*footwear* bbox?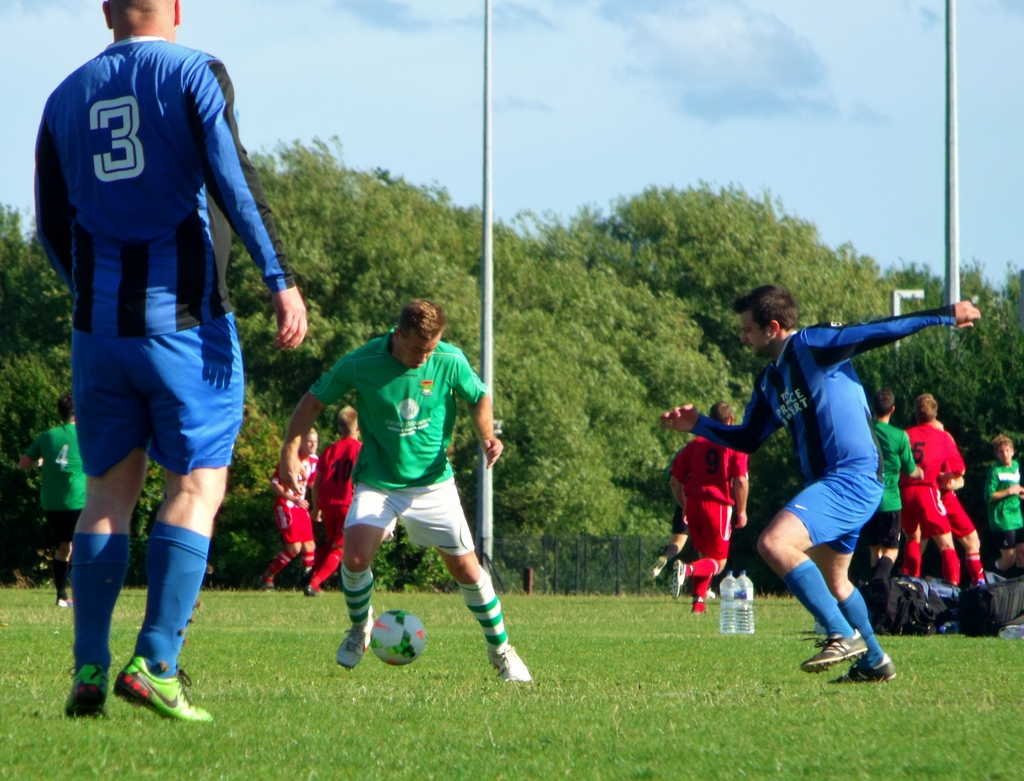
688:611:705:615
